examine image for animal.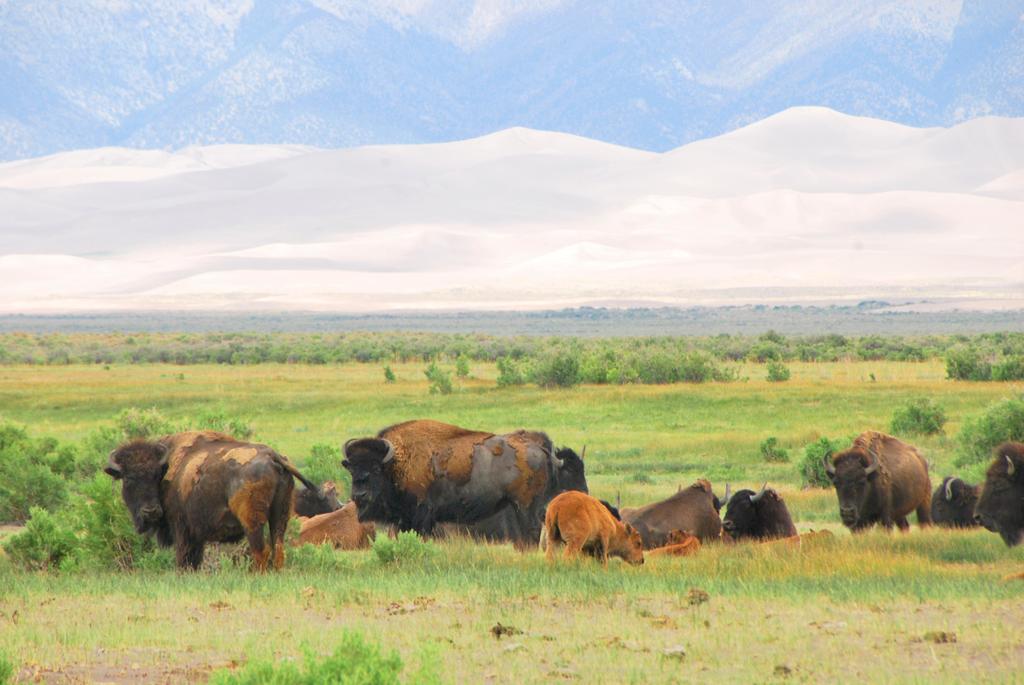
Examination result: <region>104, 432, 324, 583</region>.
